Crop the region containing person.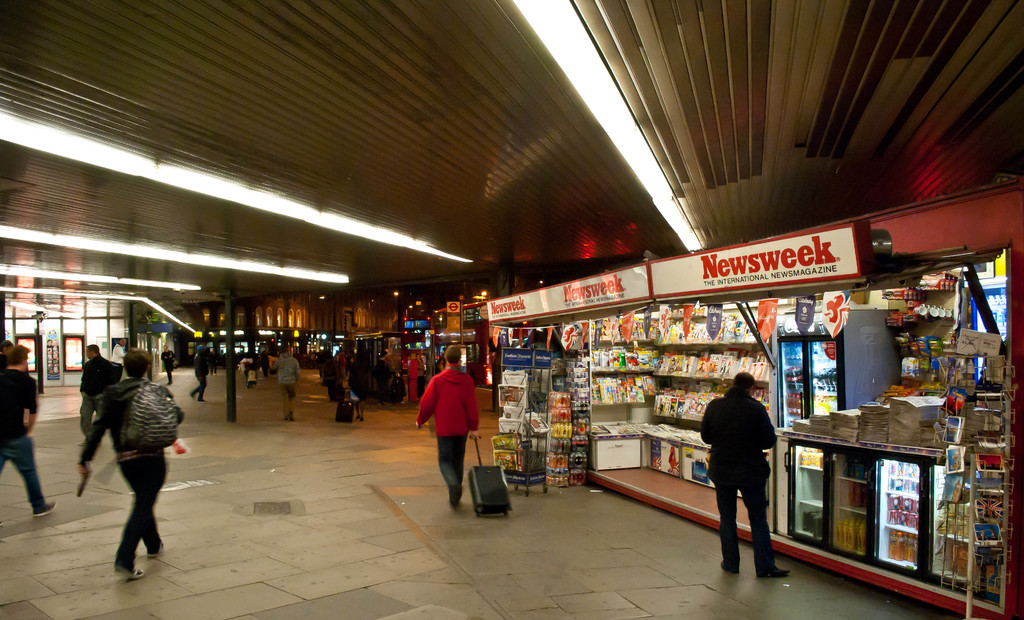
Crop region: [left=417, top=342, right=474, bottom=503].
